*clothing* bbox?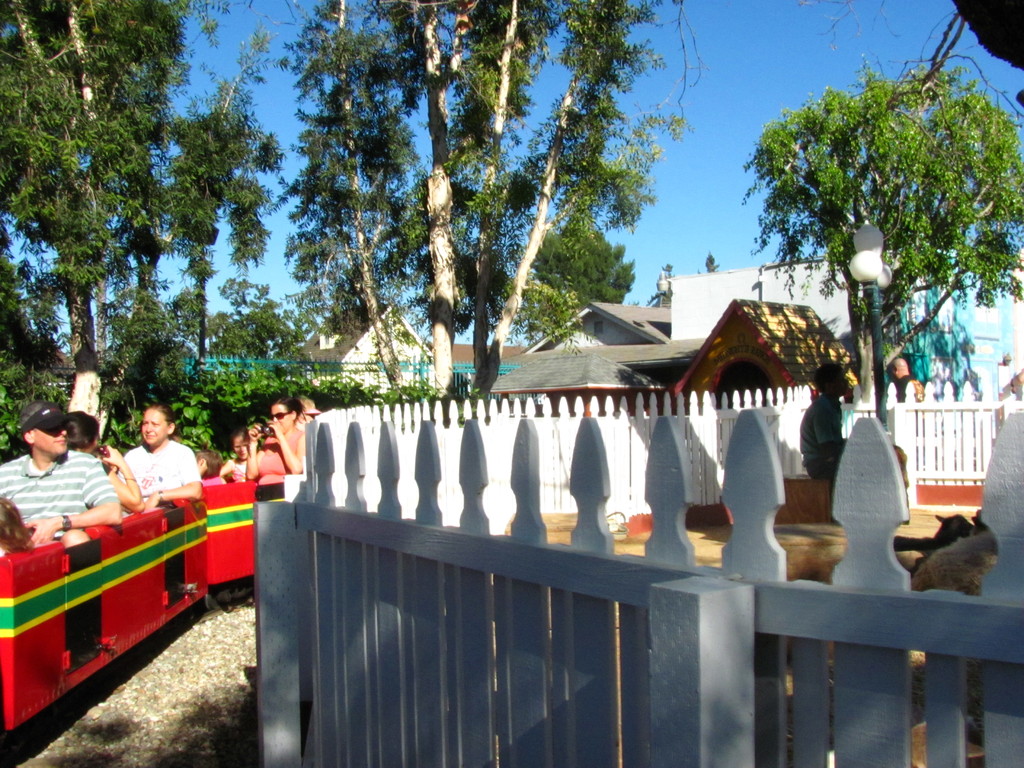
115/440/202/513
